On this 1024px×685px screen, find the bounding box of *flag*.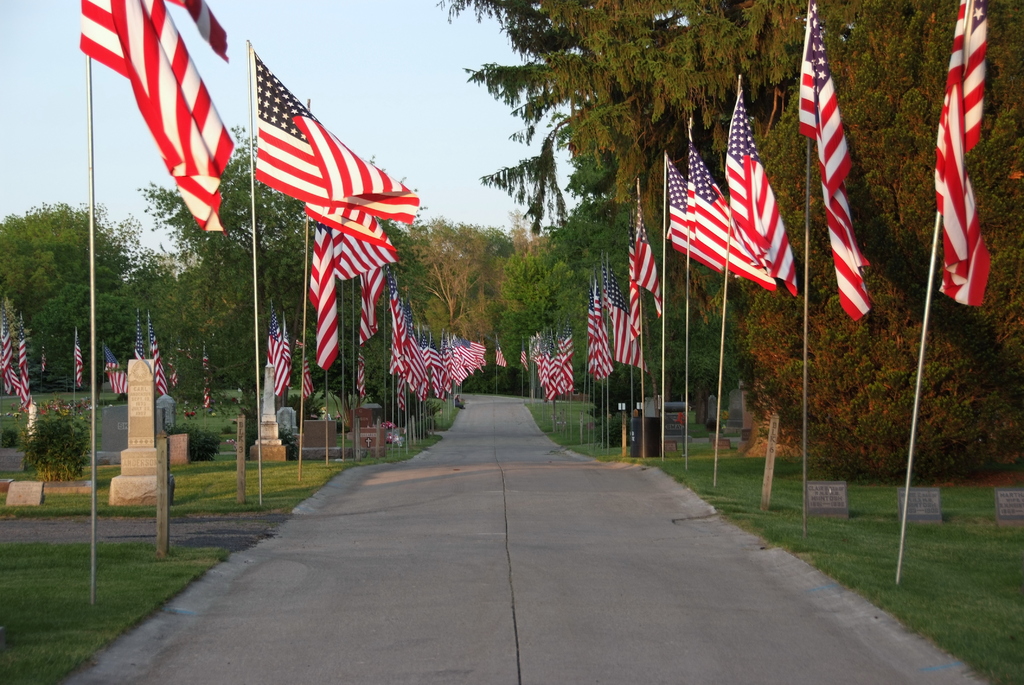
Bounding box: (492,340,508,369).
